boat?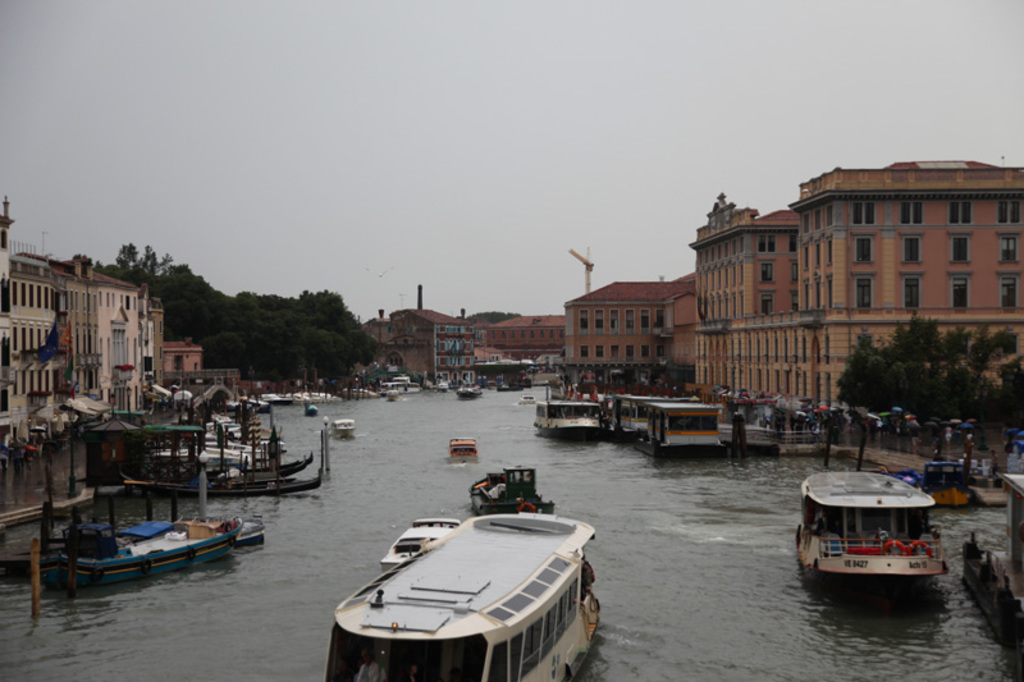
319, 498, 609, 681
